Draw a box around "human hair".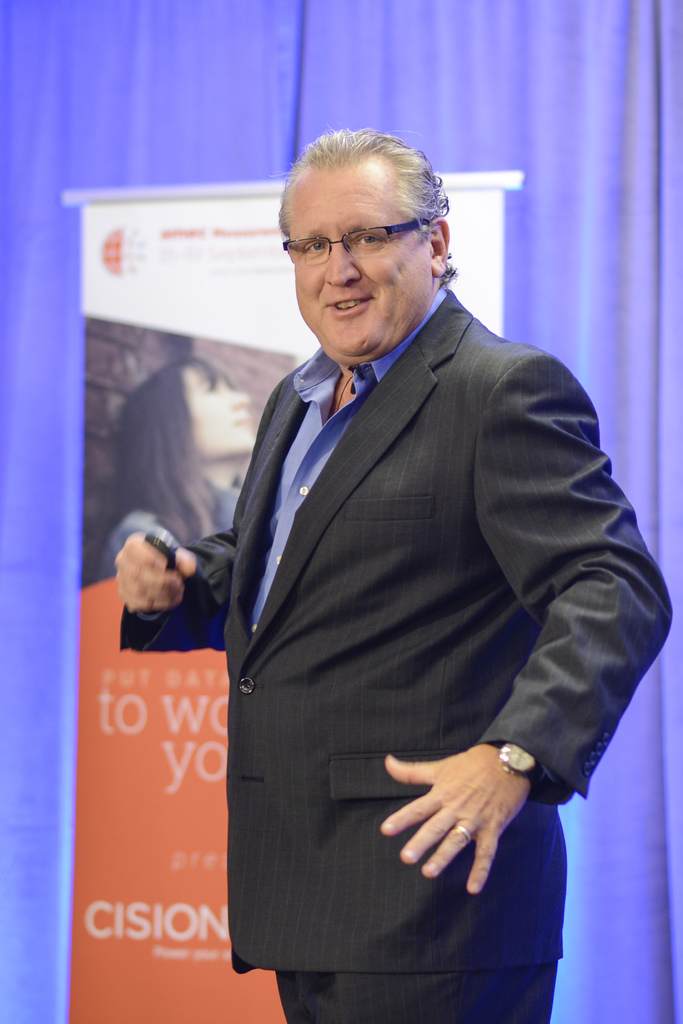
[103, 357, 232, 547].
